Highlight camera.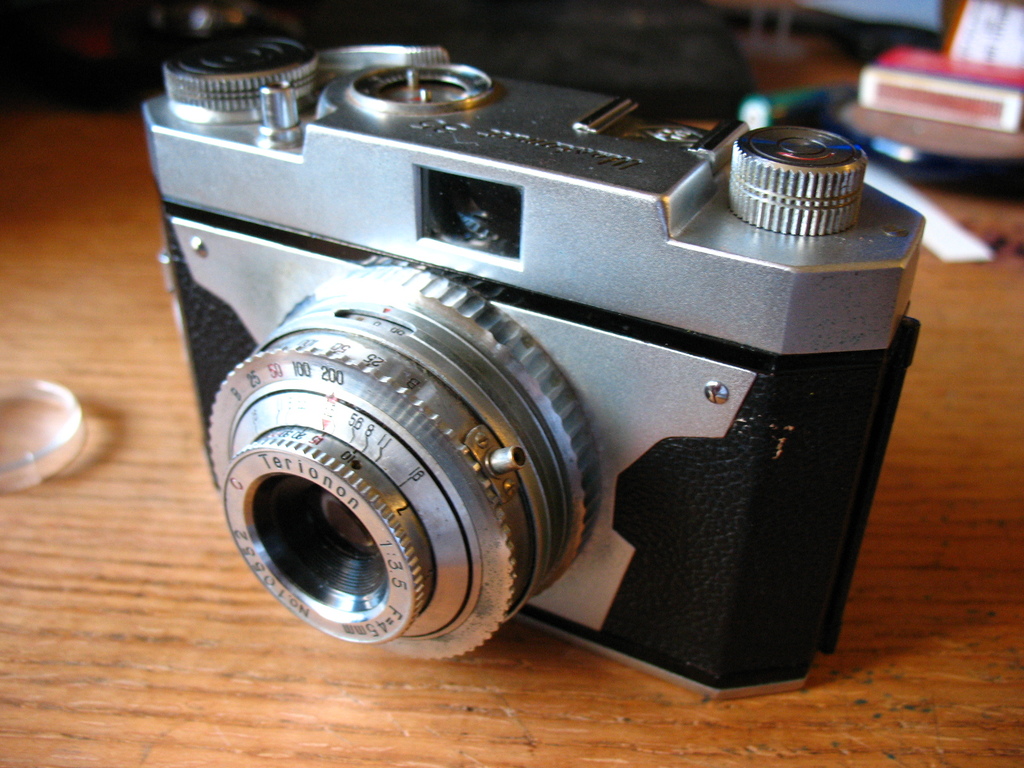
Highlighted region: left=140, top=32, right=920, bottom=704.
